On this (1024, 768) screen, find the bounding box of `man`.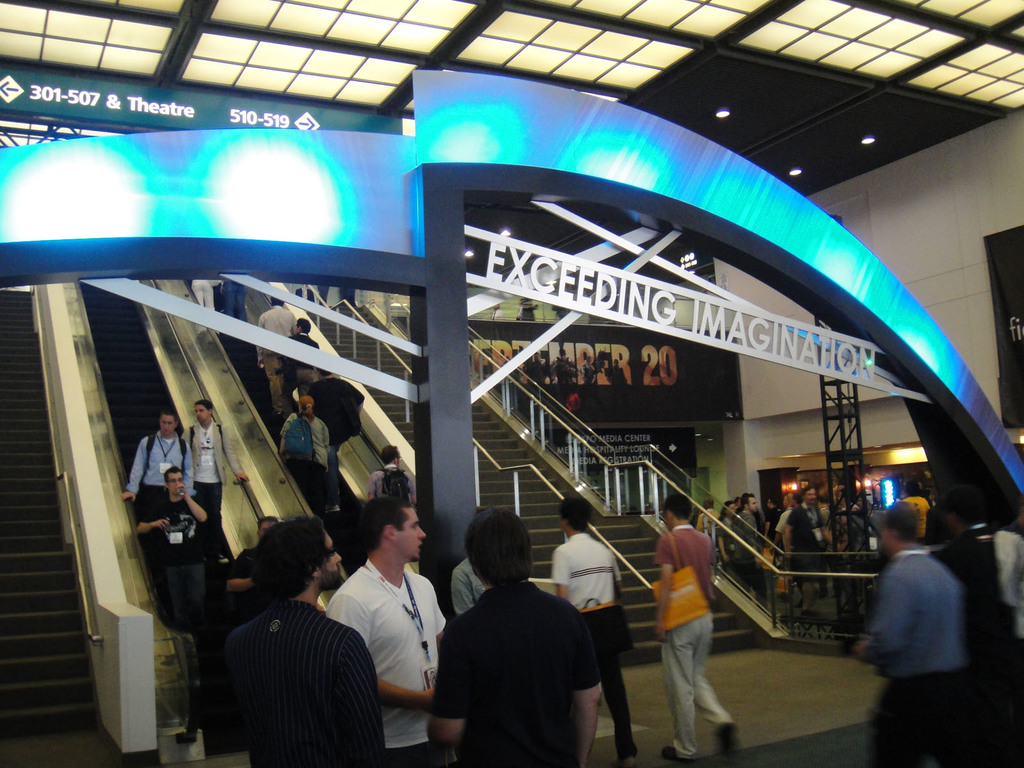
Bounding box: box=[280, 316, 325, 396].
